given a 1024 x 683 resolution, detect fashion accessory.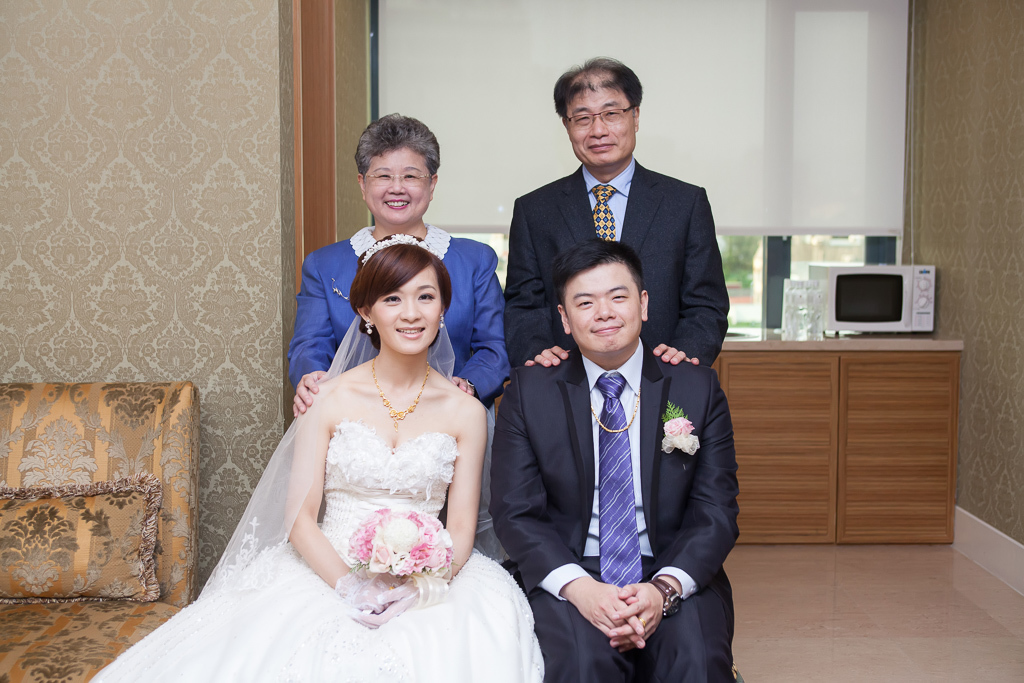
Rect(591, 189, 618, 238).
